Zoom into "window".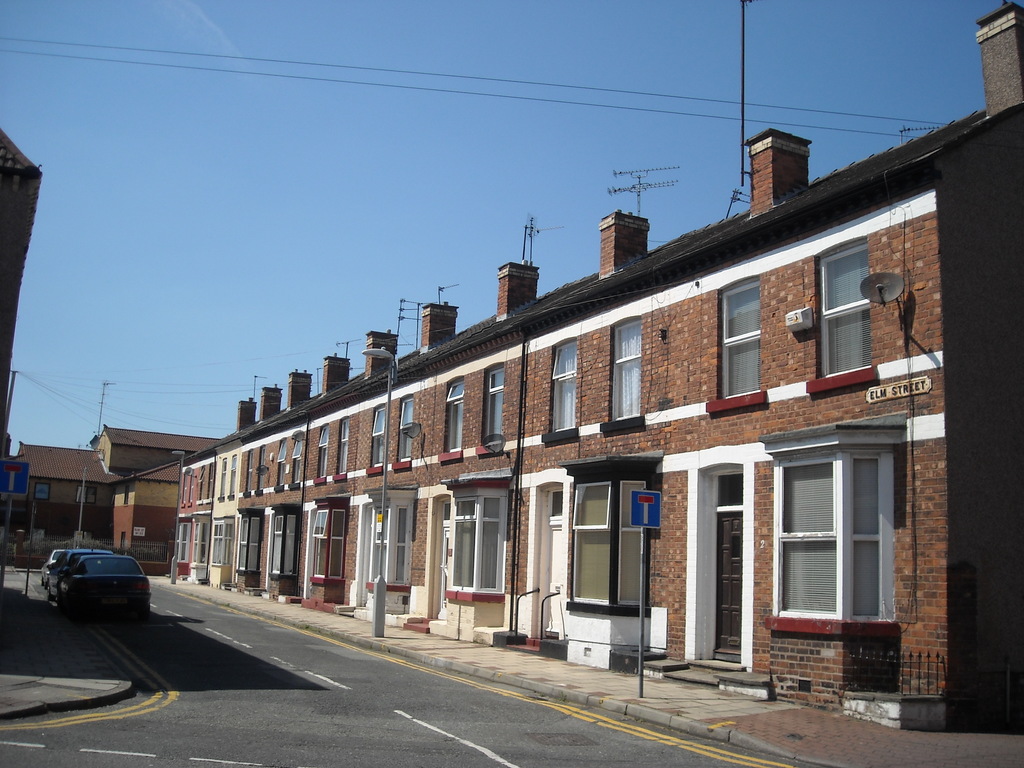
Zoom target: 396/397/417/461.
